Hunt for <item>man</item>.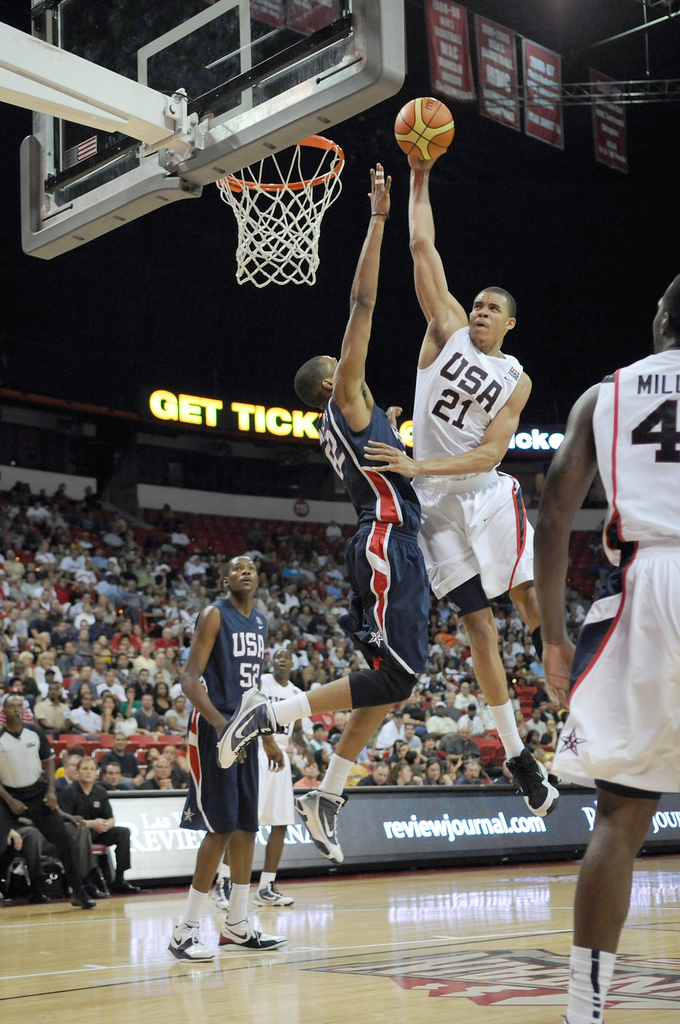
Hunted down at 55 549 92 589.
